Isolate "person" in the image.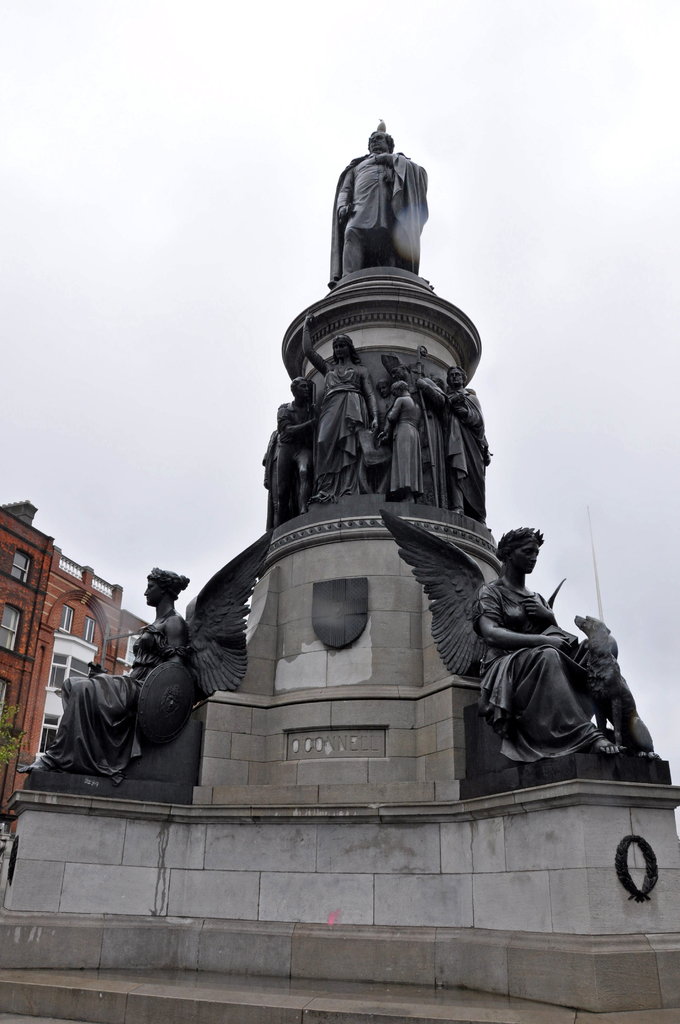
Isolated region: l=470, t=524, r=636, b=762.
